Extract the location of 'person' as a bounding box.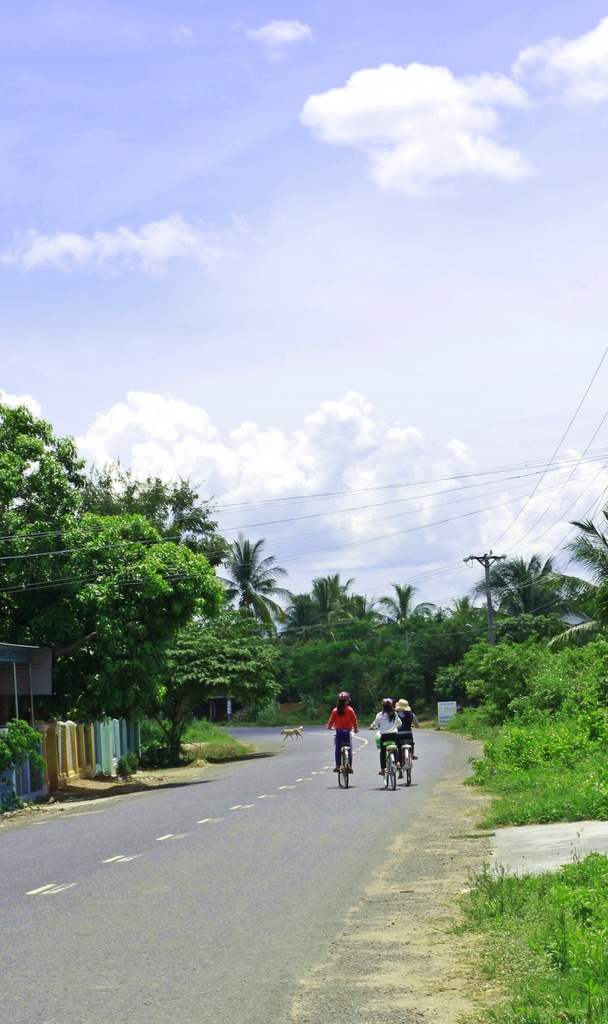
326:689:357:773.
